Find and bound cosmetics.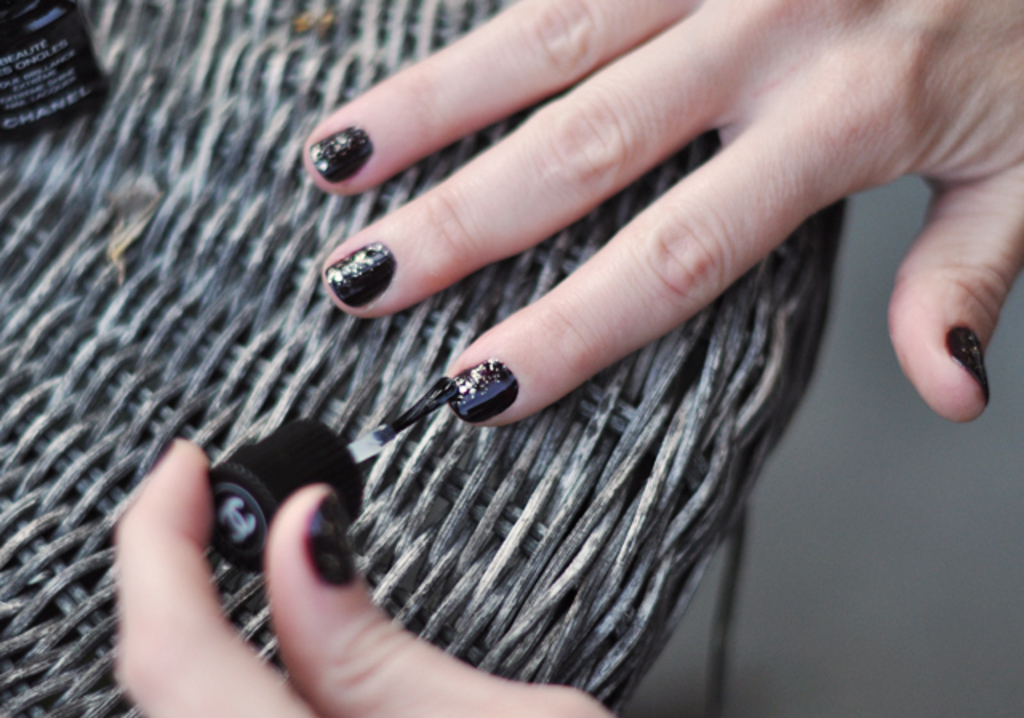
Bound: {"x1": 206, "y1": 374, "x2": 462, "y2": 574}.
